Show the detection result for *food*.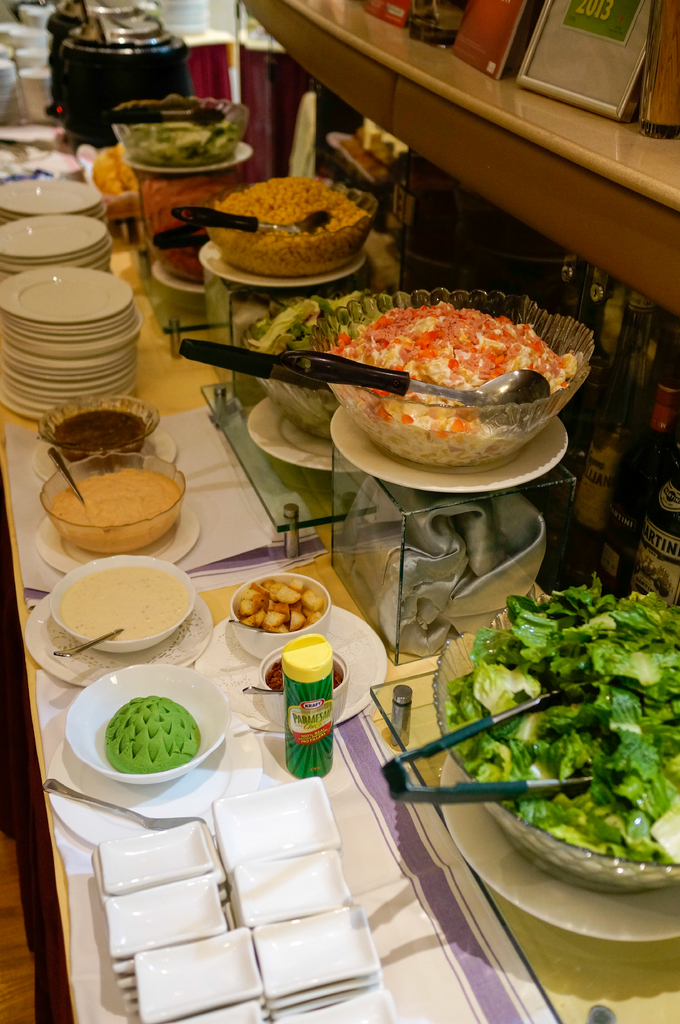
342, 133, 390, 177.
